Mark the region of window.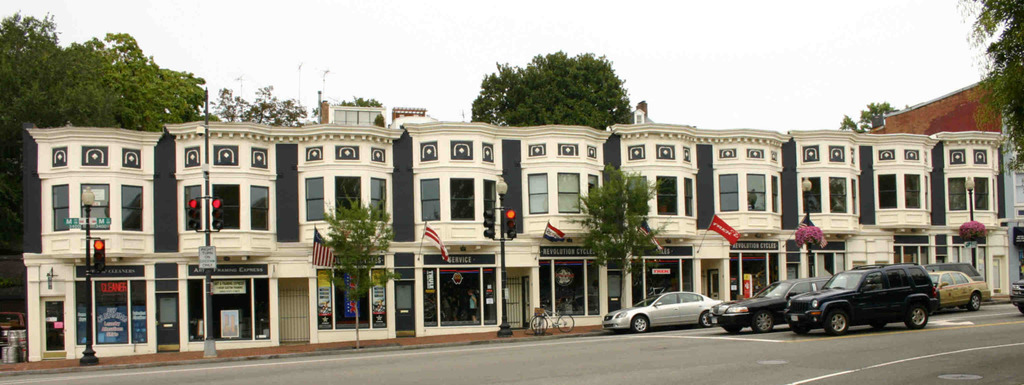
Region: BBox(588, 173, 598, 213).
